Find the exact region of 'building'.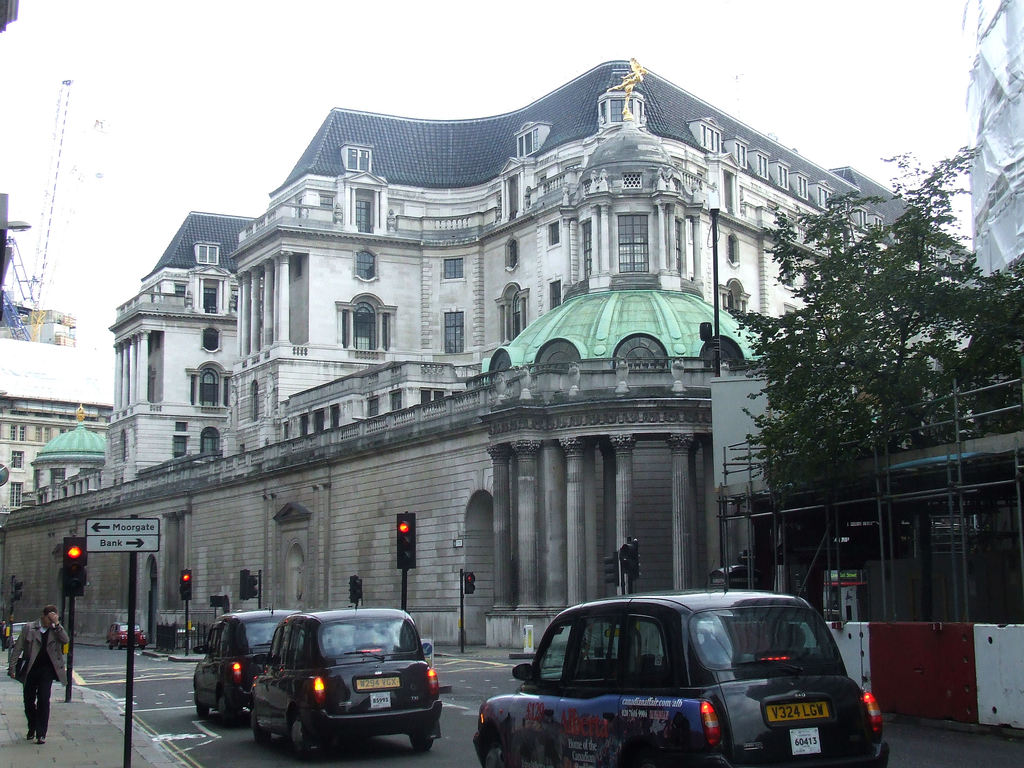
Exact region: pyautogui.locateOnScreen(2, 370, 117, 518).
